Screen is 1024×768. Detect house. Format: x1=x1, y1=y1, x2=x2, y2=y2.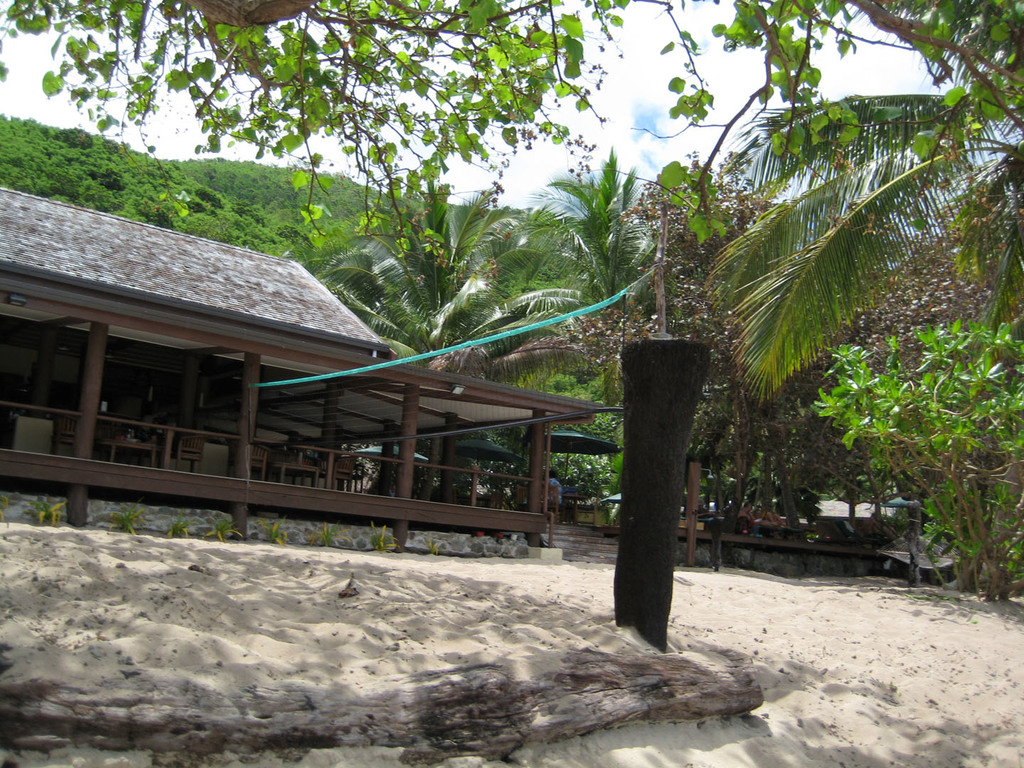
x1=0, y1=179, x2=604, y2=562.
